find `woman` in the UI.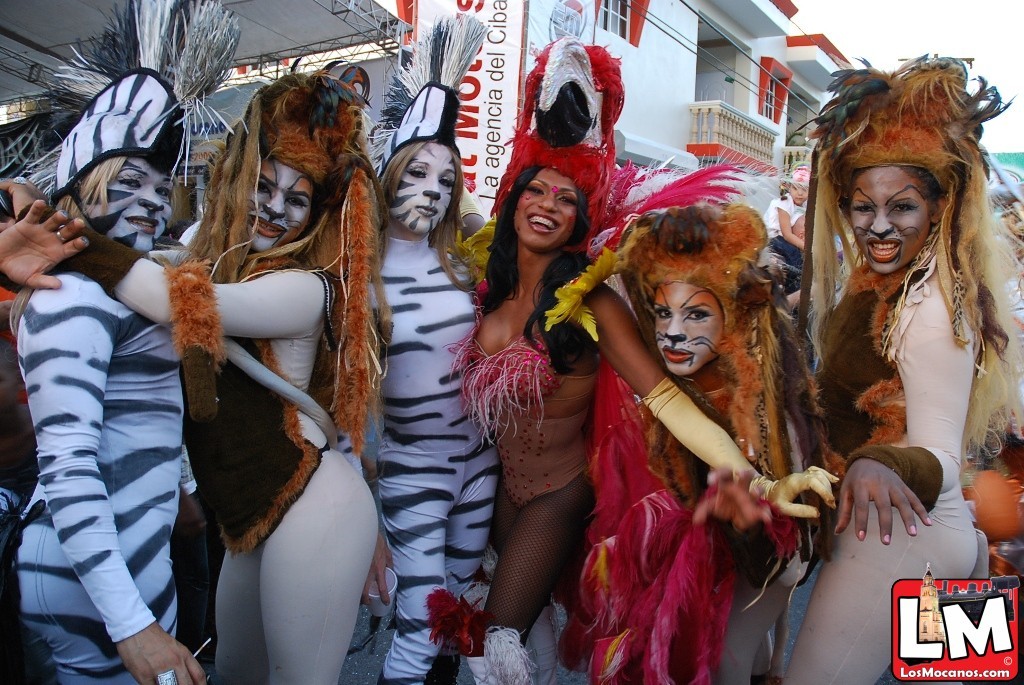
UI element at bbox=[0, 80, 397, 684].
